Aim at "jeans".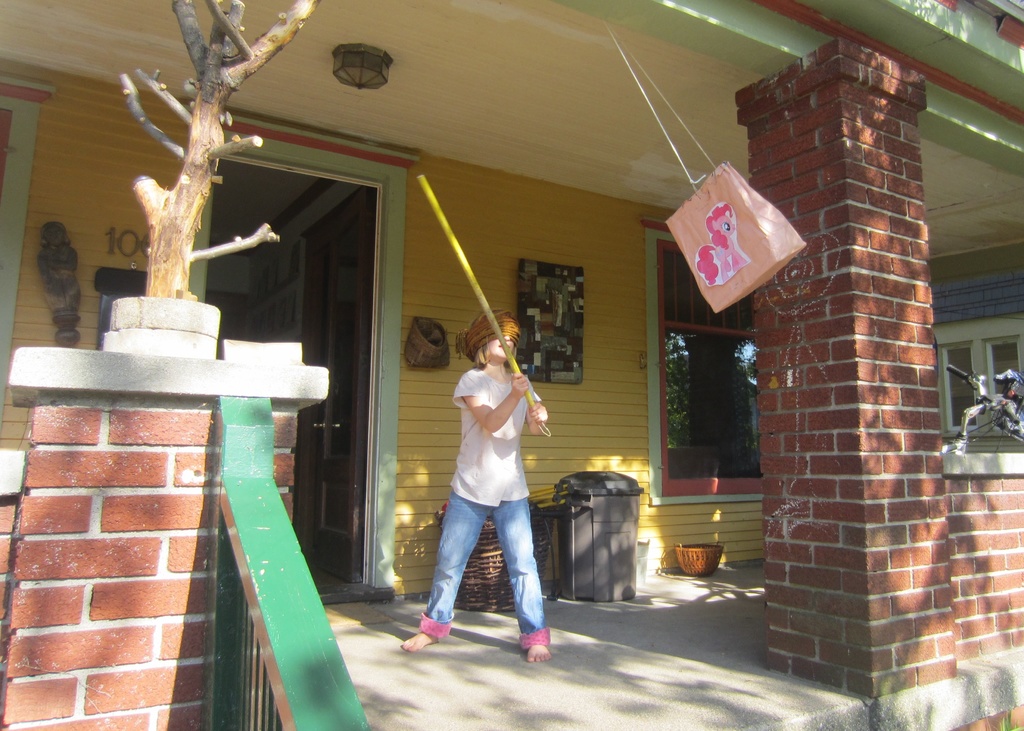
Aimed at (420, 487, 545, 651).
